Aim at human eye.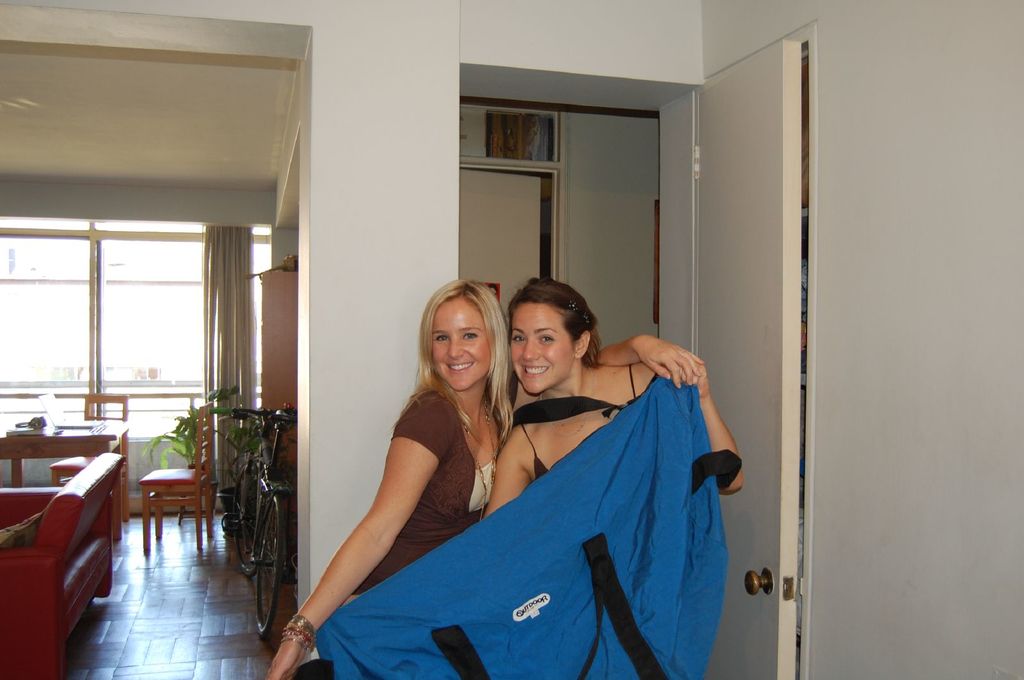
Aimed at <bbox>461, 330, 480, 342</bbox>.
